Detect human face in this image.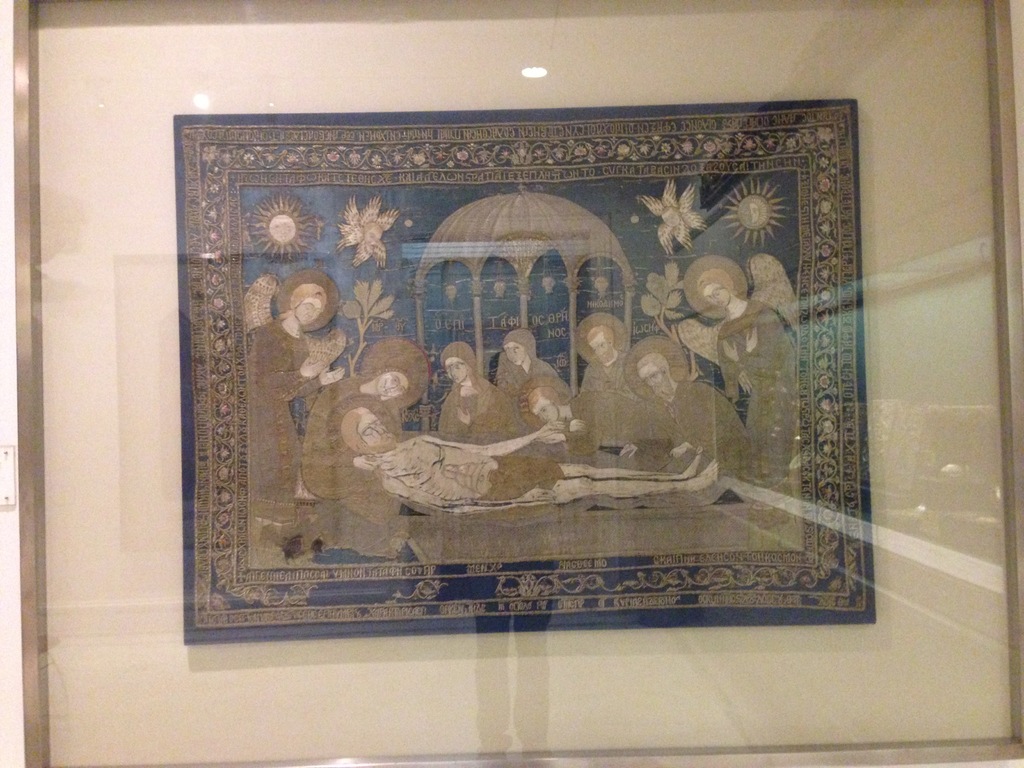
Detection: (x1=538, y1=400, x2=559, y2=422).
